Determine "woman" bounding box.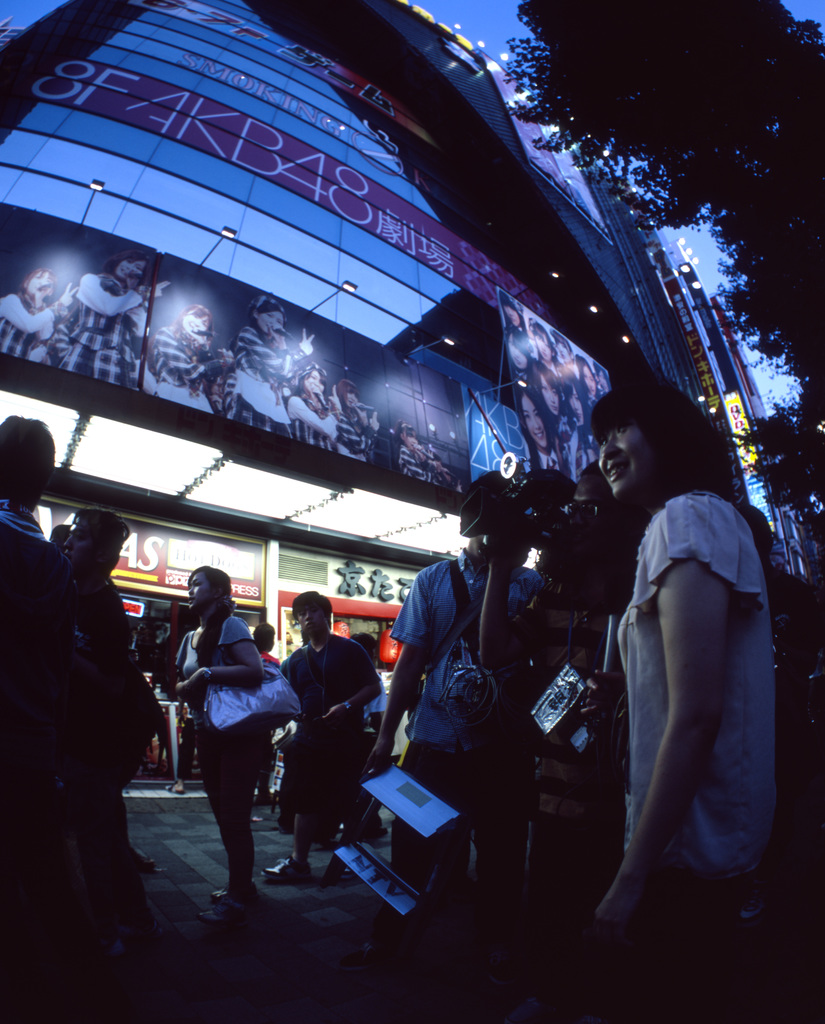
Determined: locate(559, 367, 796, 964).
